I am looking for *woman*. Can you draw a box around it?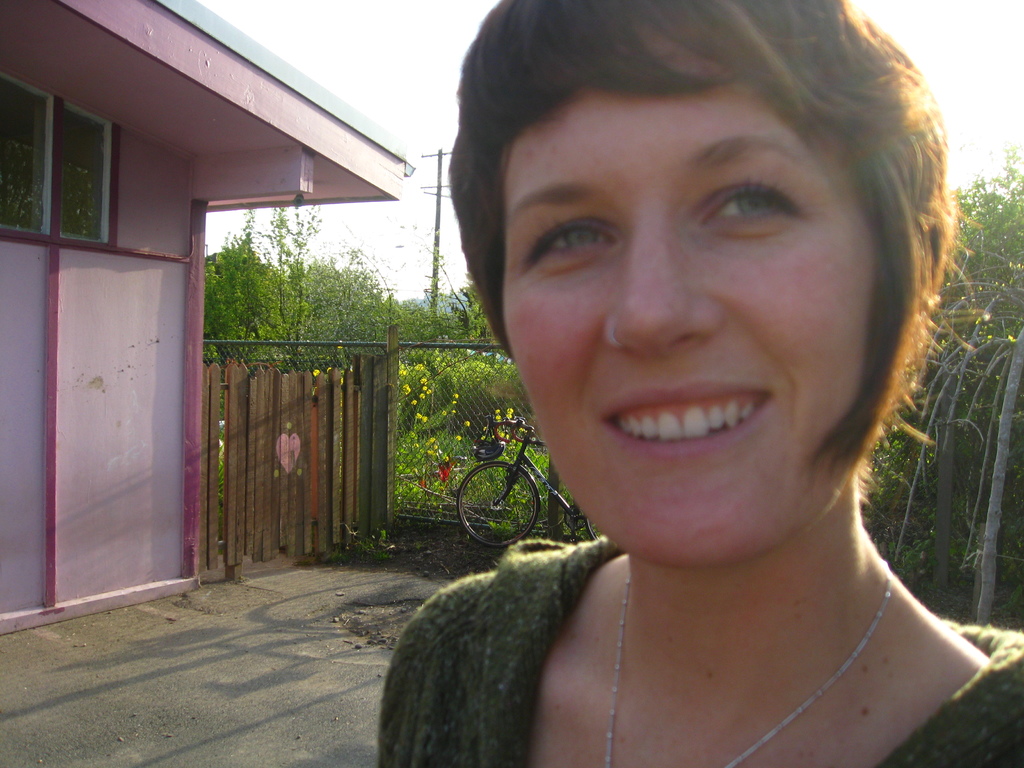
Sure, the bounding box is bbox(371, 0, 1023, 767).
